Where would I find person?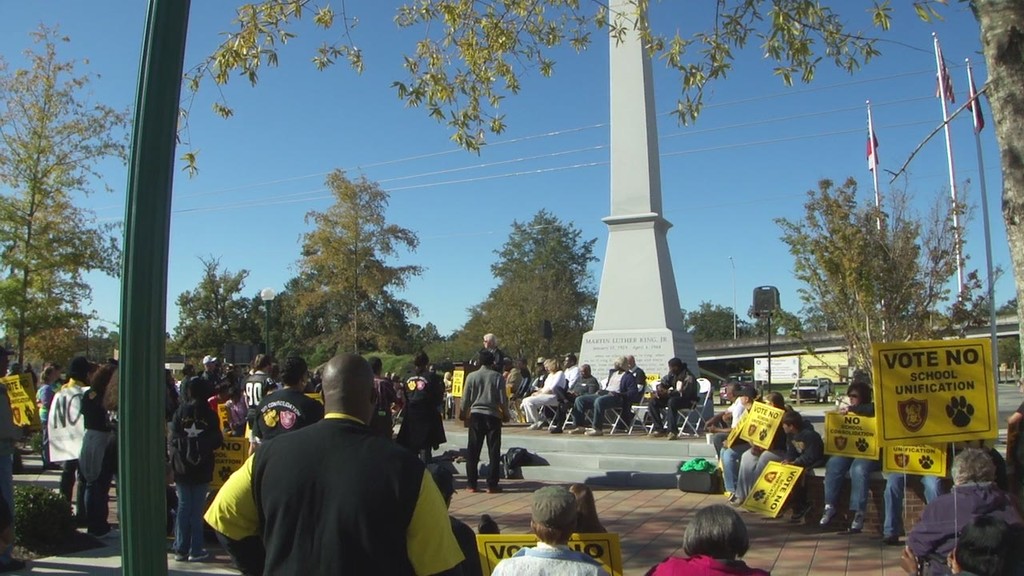
At bbox=(811, 378, 886, 534).
